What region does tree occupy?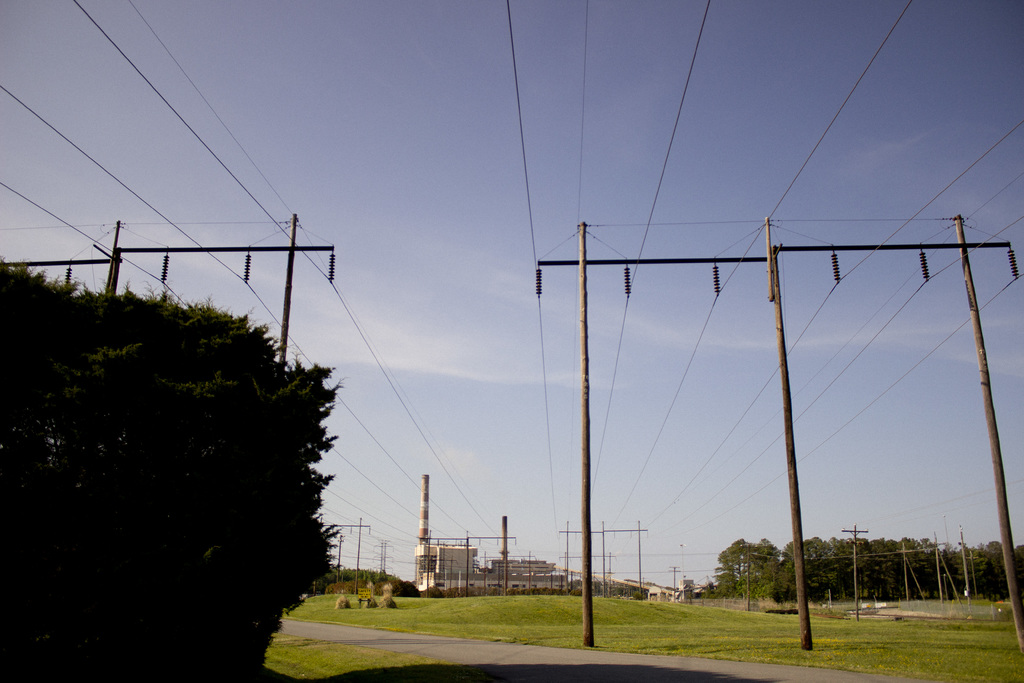
0,254,340,682.
